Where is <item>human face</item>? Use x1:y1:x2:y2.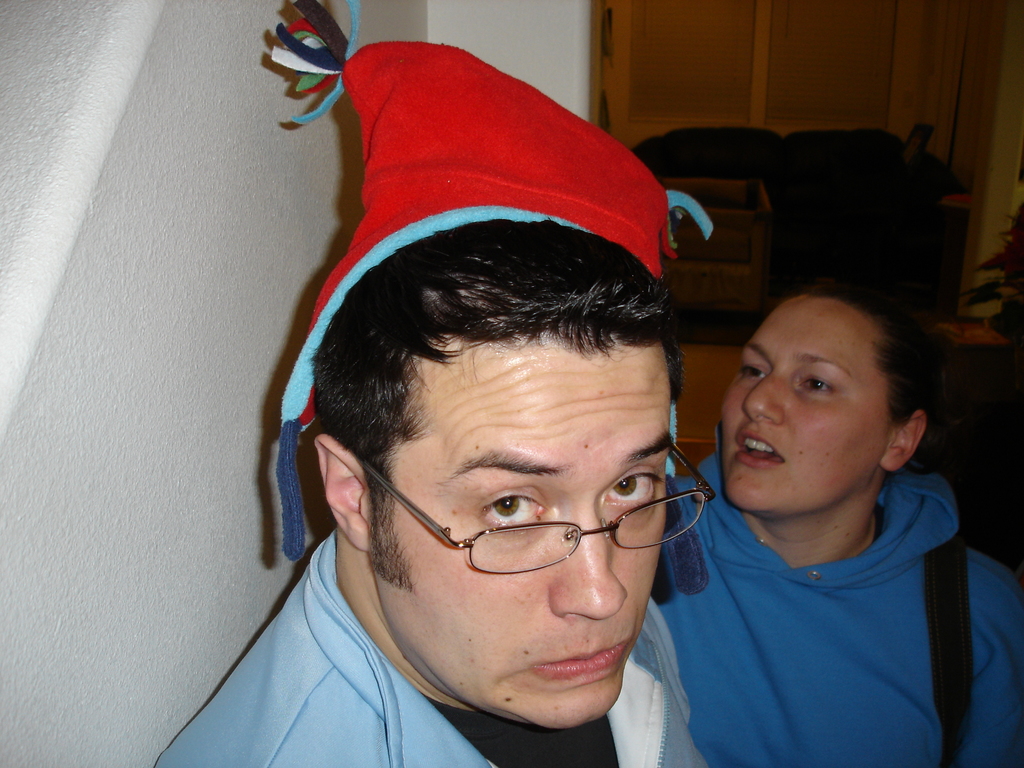
367:335:716:732.
